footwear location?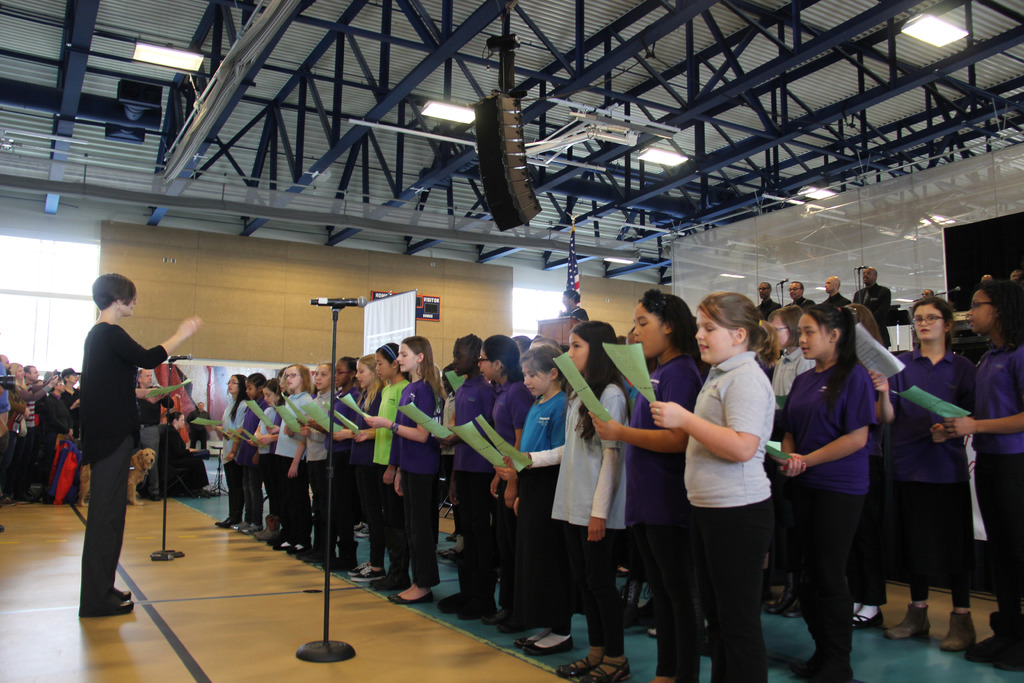
229, 519, 265, 534
